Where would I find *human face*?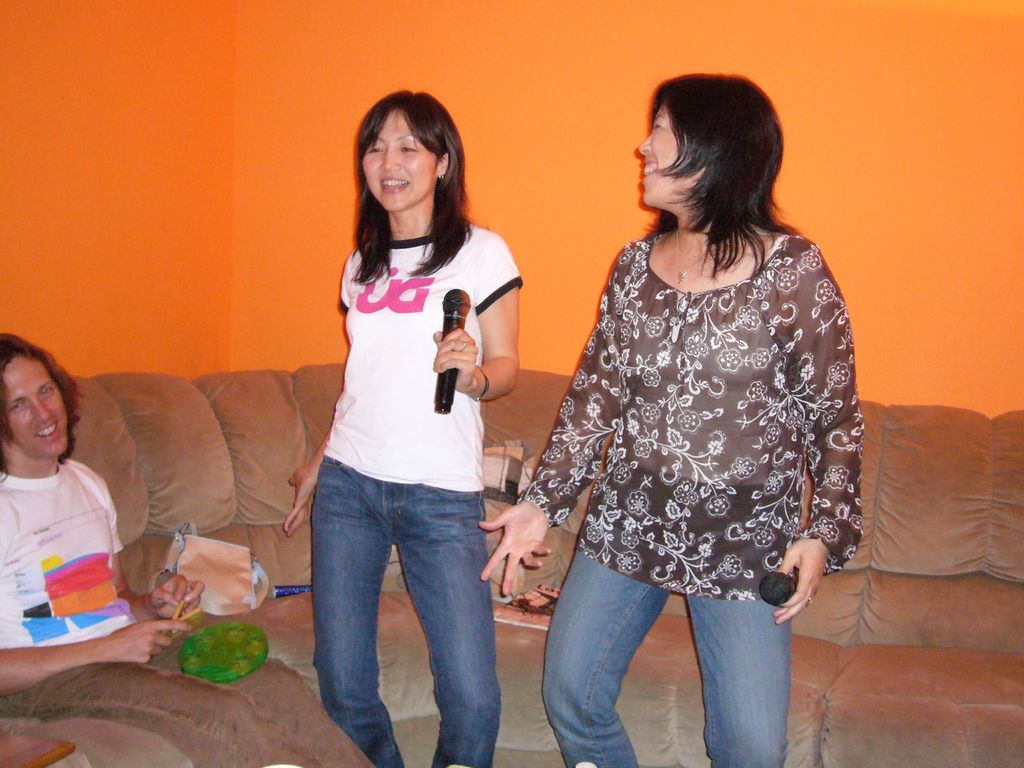
At [634,97,701,202].
